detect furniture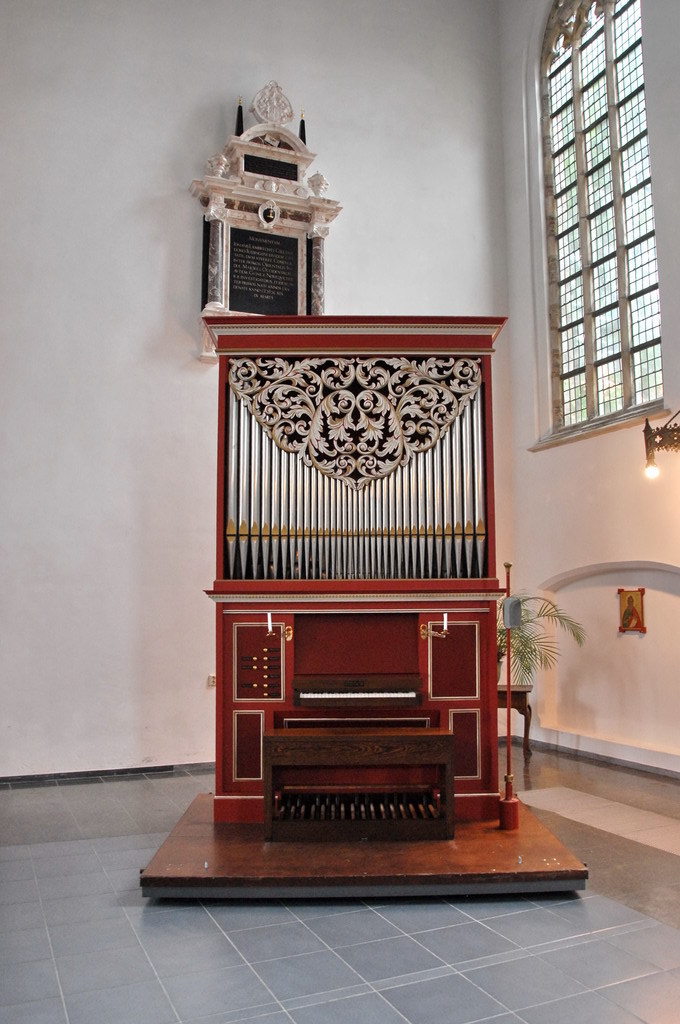
(266,728,453,840)
